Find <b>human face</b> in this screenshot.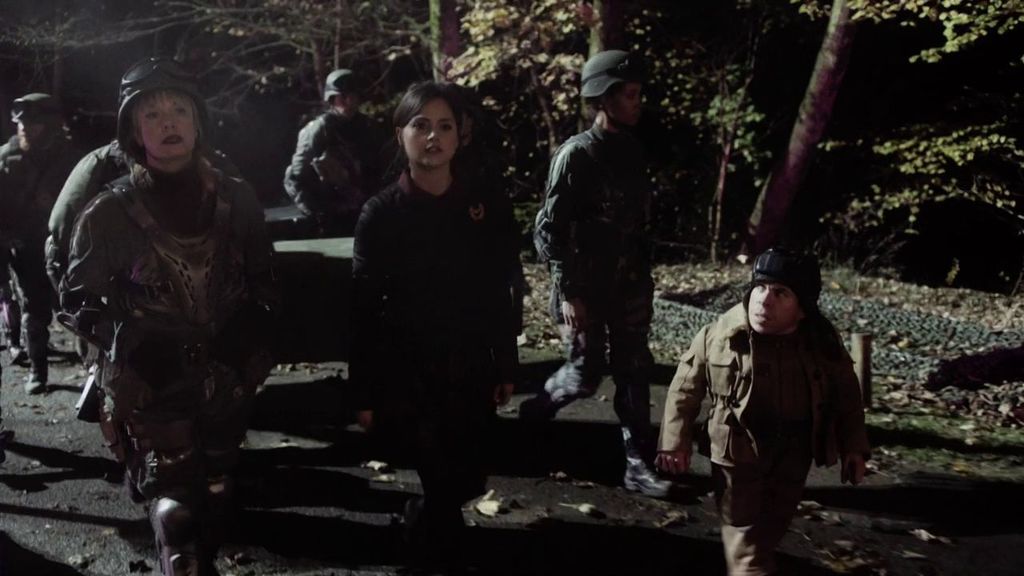
The bounding box for <b>human face</b> is 745,277,798,330.
